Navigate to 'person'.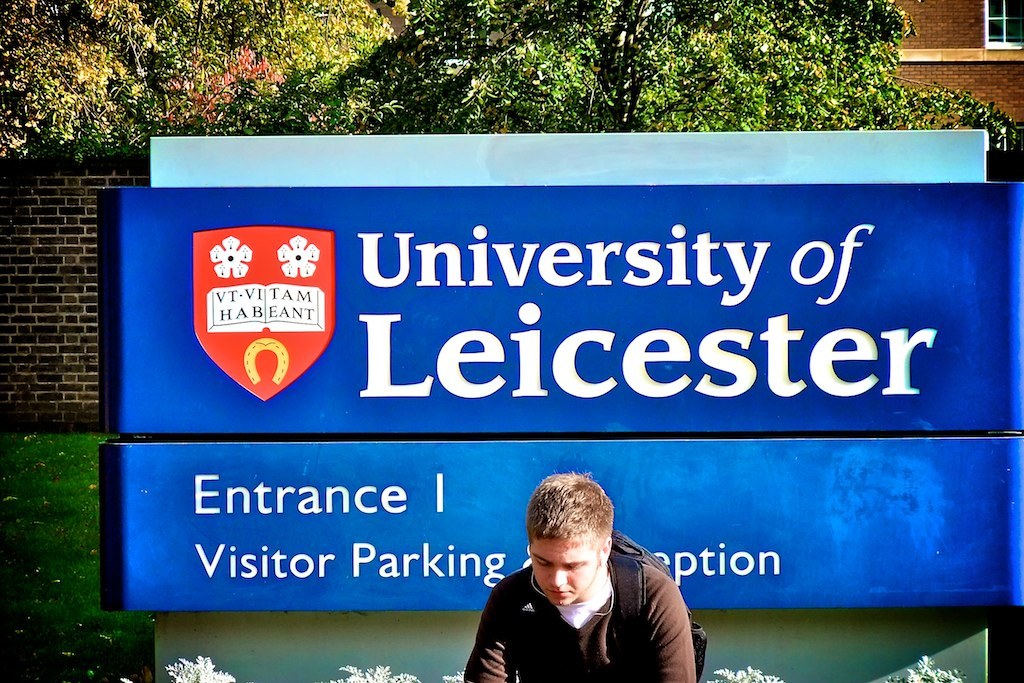
Navigation target: left=461, top=465, right=700, bottom=682.
